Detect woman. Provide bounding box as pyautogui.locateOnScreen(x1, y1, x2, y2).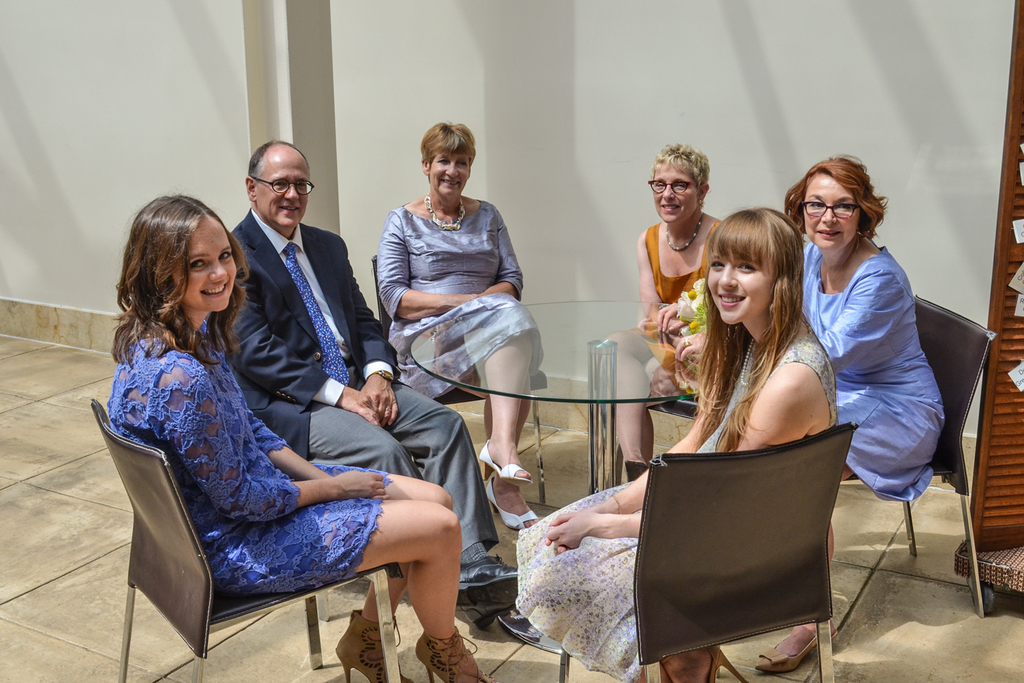
pyautogui.locateOnScreen(761, 161, 954, 679).
